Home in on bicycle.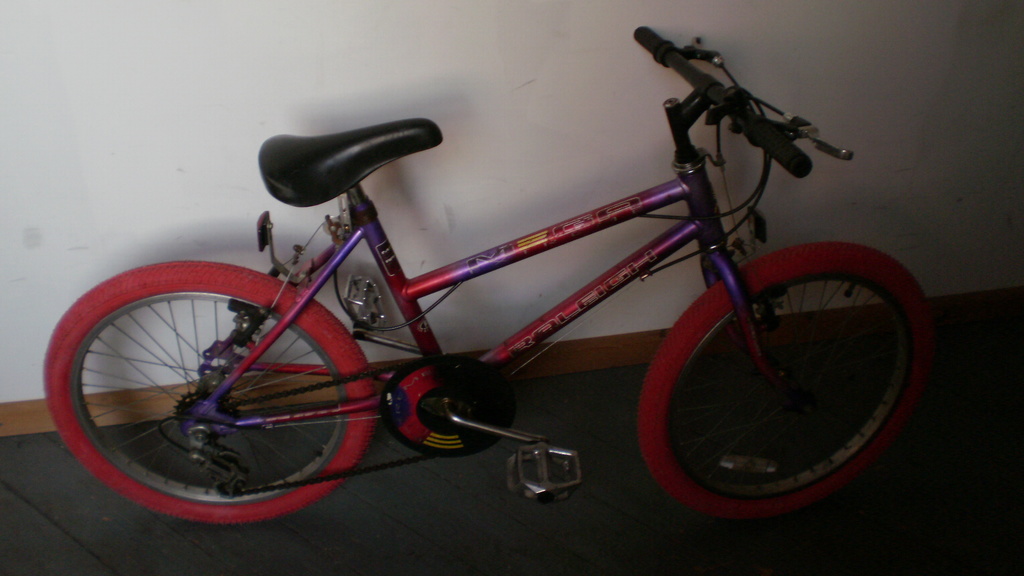
Homed in at locate(40, 25, 937, 522).
